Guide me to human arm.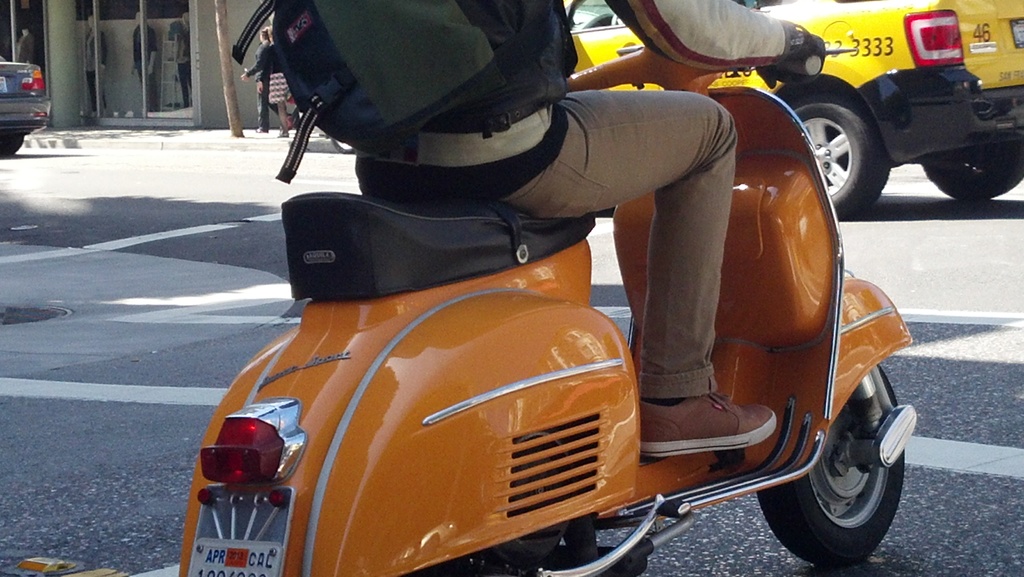
Guidance: detection(241, 41, 269, 79).
